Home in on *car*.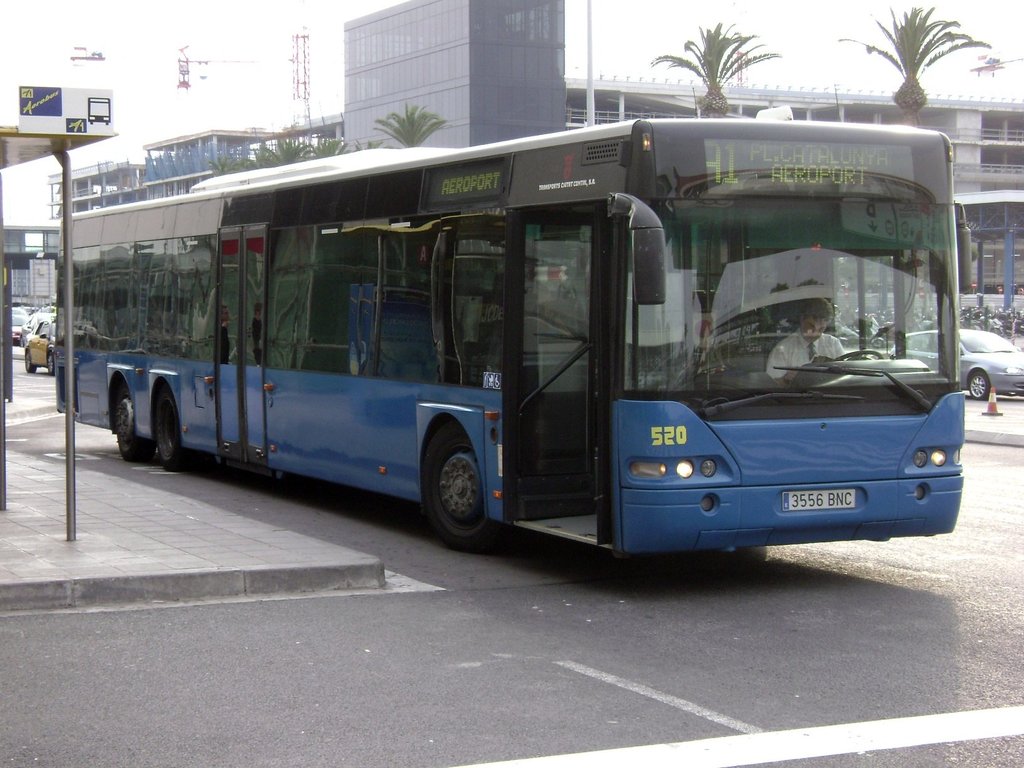
Homed in at (888,330,1023,400).
